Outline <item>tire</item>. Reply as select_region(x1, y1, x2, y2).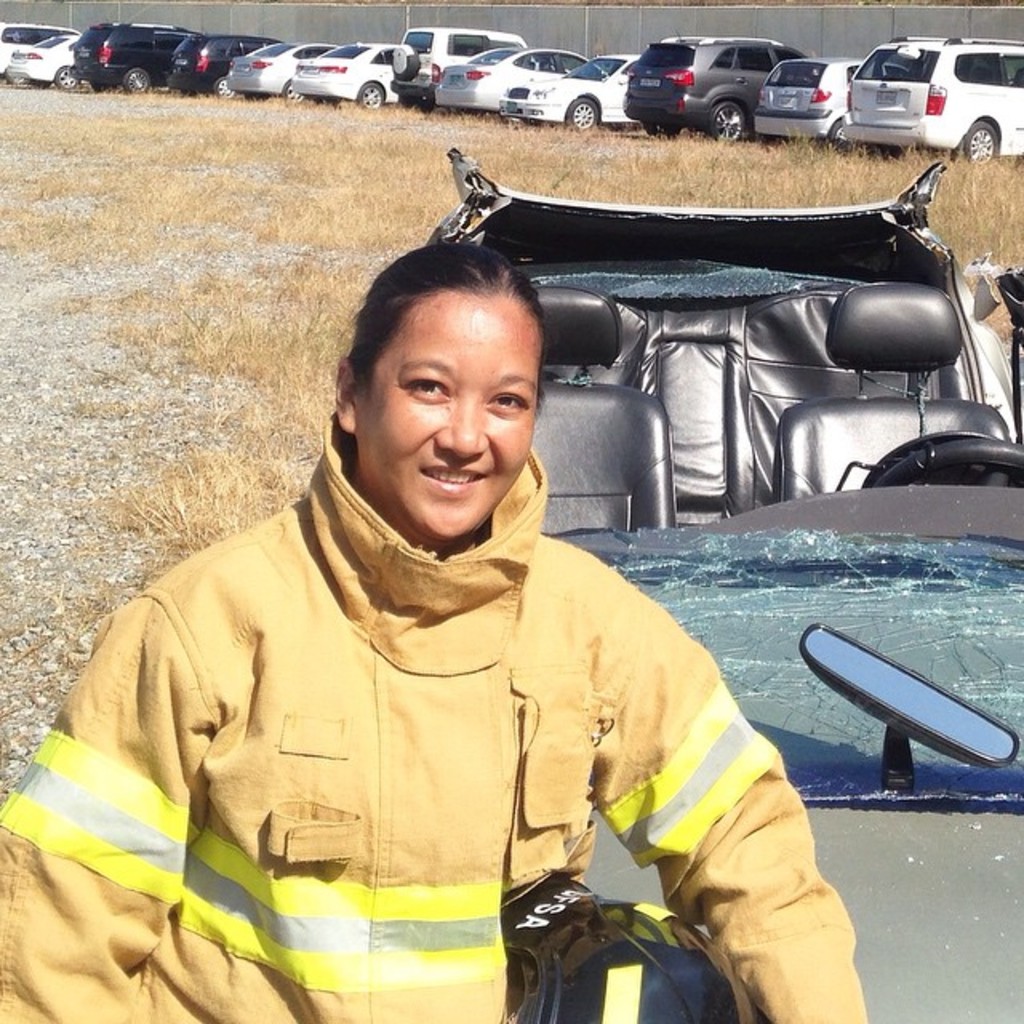
select_region(646, 120, 680, 138).
